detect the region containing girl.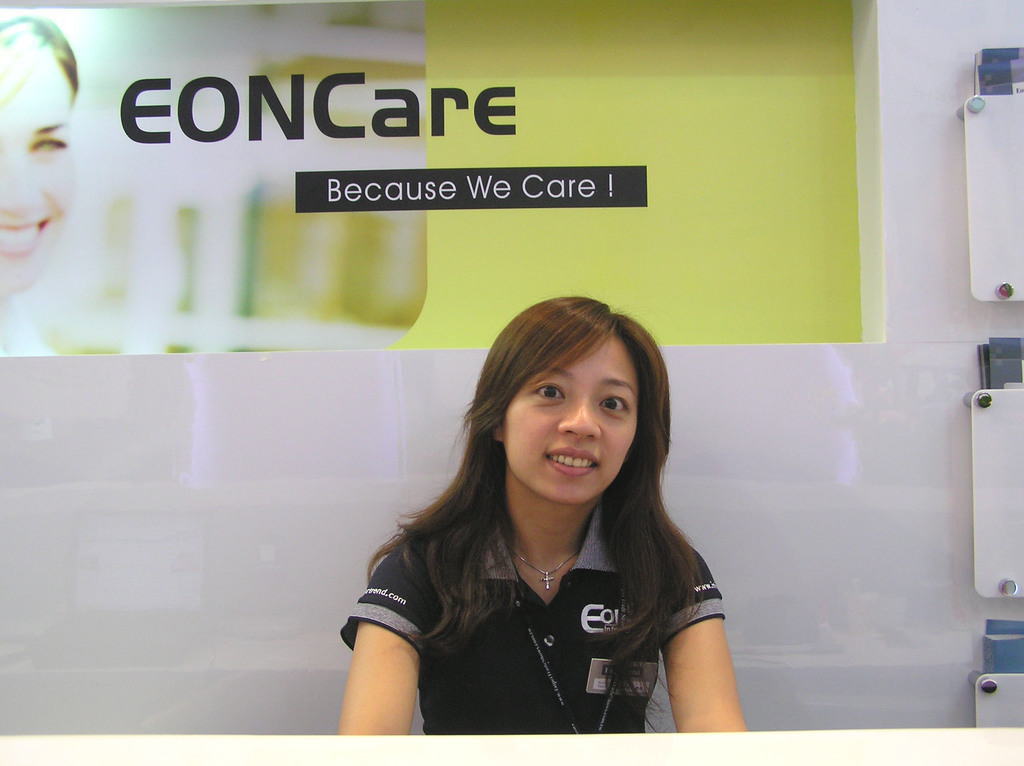
{"x1": 333, "y1": 291, "x2": 748, "y2": 738}.
